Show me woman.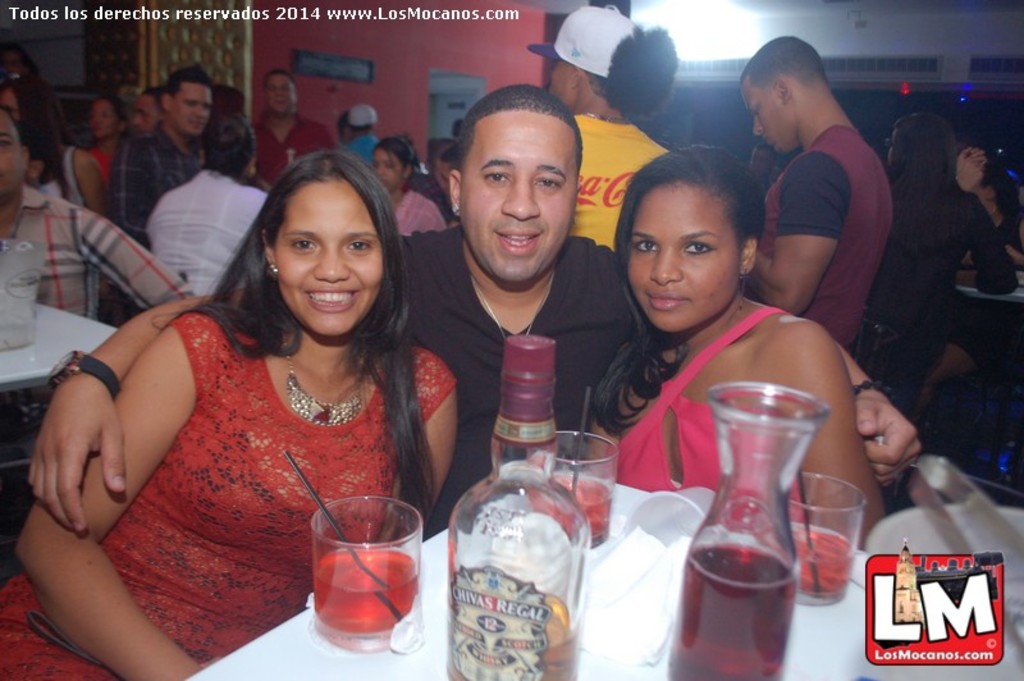
woman is here: box(879, 113, 1021, 428).
